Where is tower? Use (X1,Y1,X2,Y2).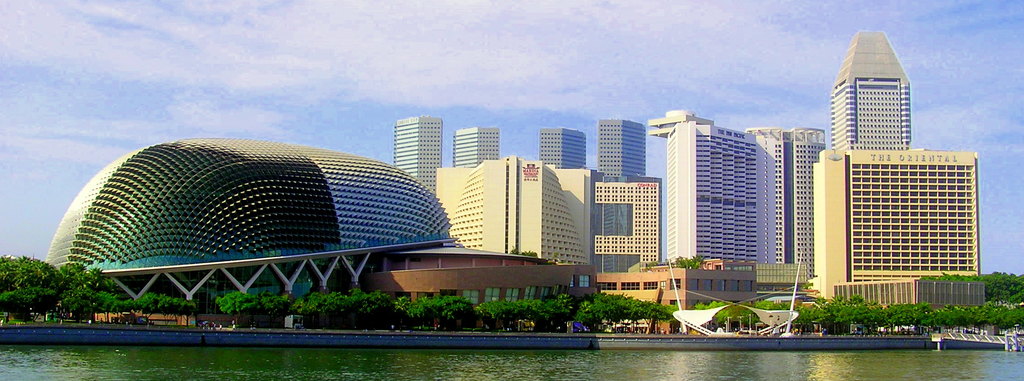
(595,122,645,268).
